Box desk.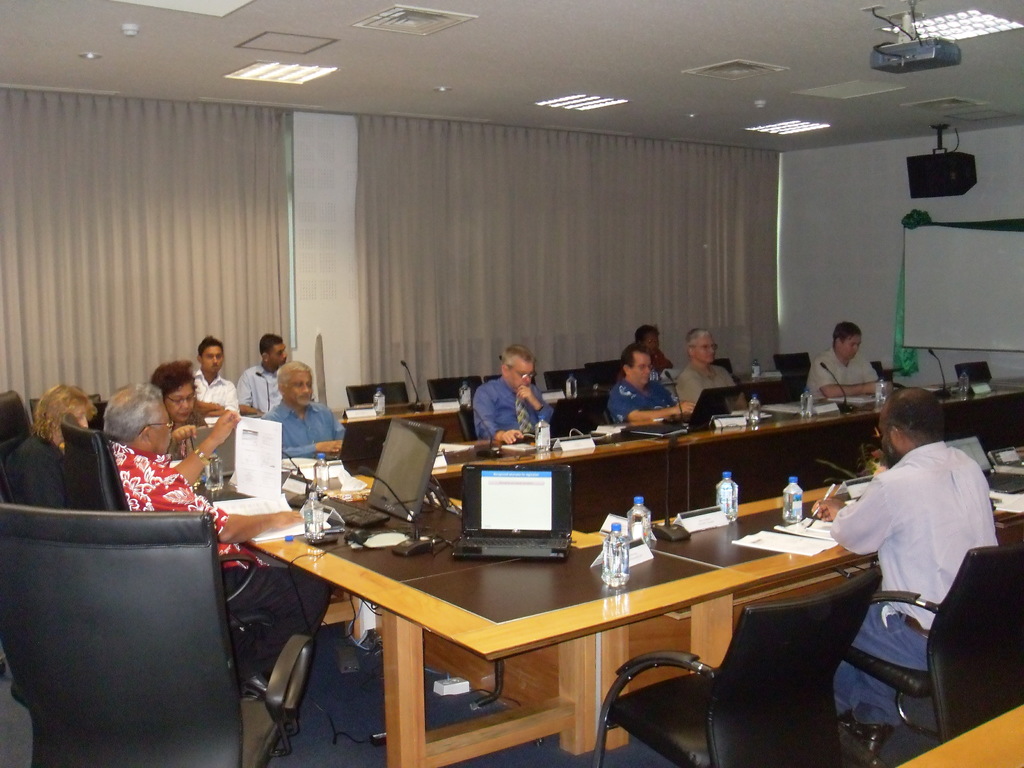
box=[243, 479, 755, 767].
